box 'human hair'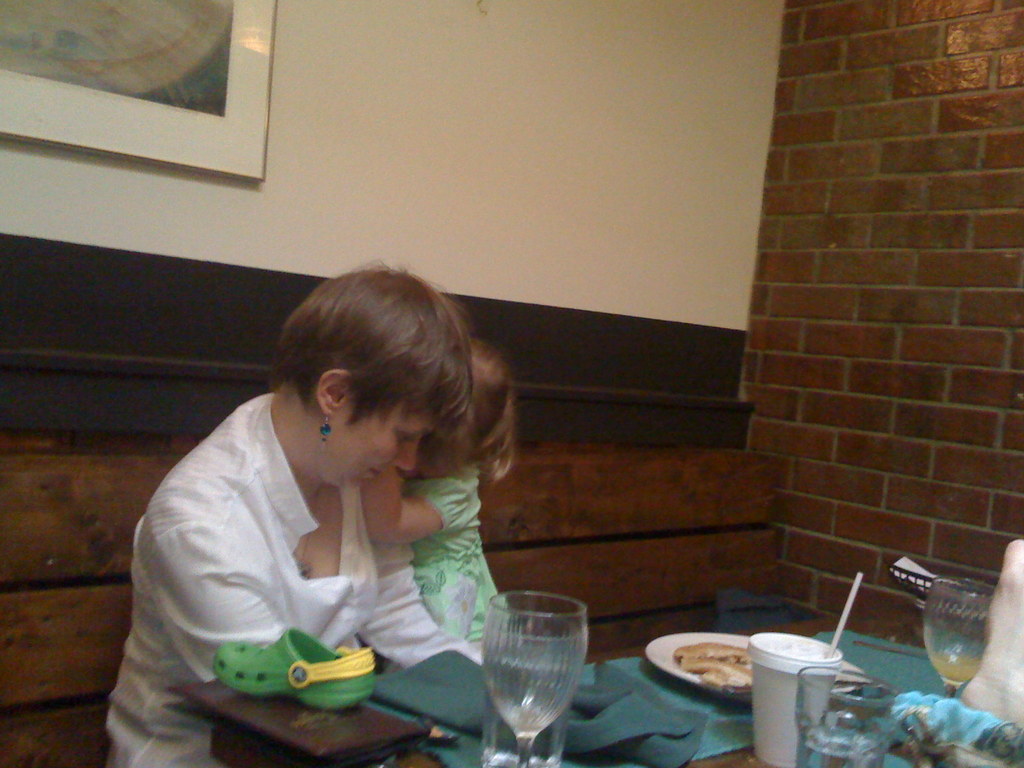
(463,341,516,475)
